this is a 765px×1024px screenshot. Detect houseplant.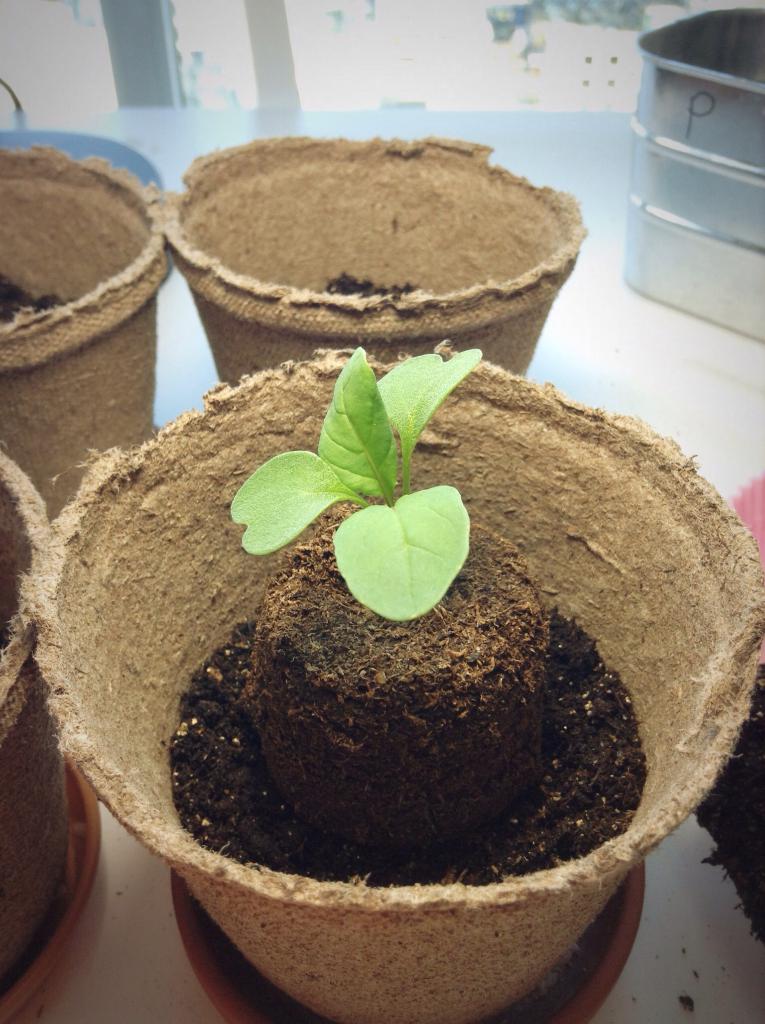
[left=151, top=125, right=588, bottom=394].
